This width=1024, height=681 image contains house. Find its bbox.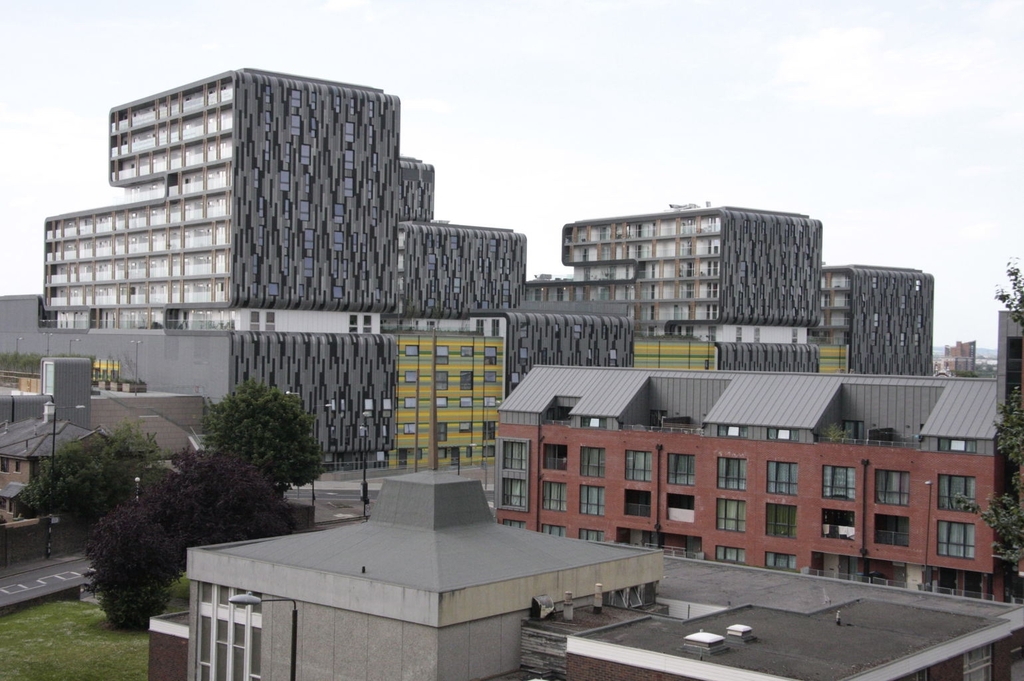
<box>497,361,1005,603</box>.
